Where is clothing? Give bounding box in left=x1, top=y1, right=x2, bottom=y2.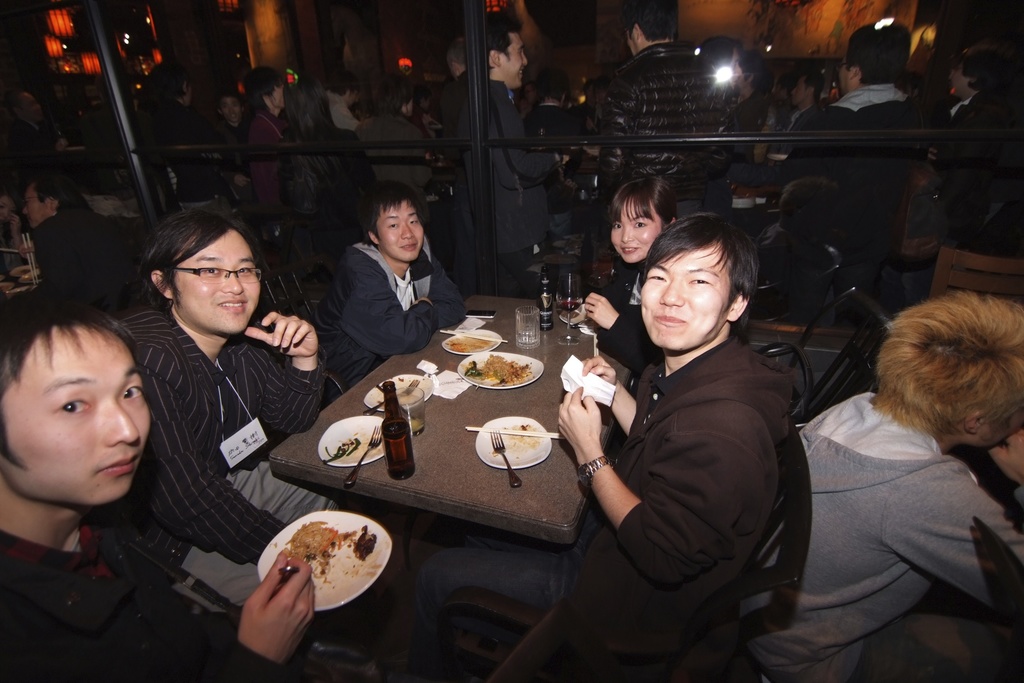
left=127, top=97, right=239, bottom=217.
